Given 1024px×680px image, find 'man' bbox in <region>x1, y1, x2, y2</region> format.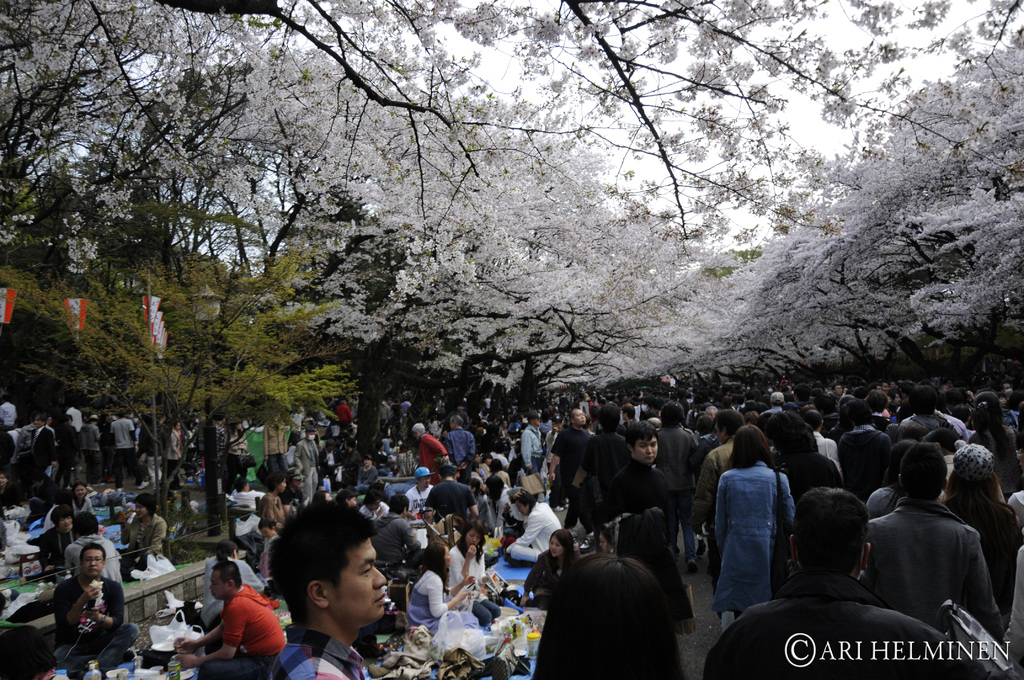
<region>614, 418, 697, 539</region>.
